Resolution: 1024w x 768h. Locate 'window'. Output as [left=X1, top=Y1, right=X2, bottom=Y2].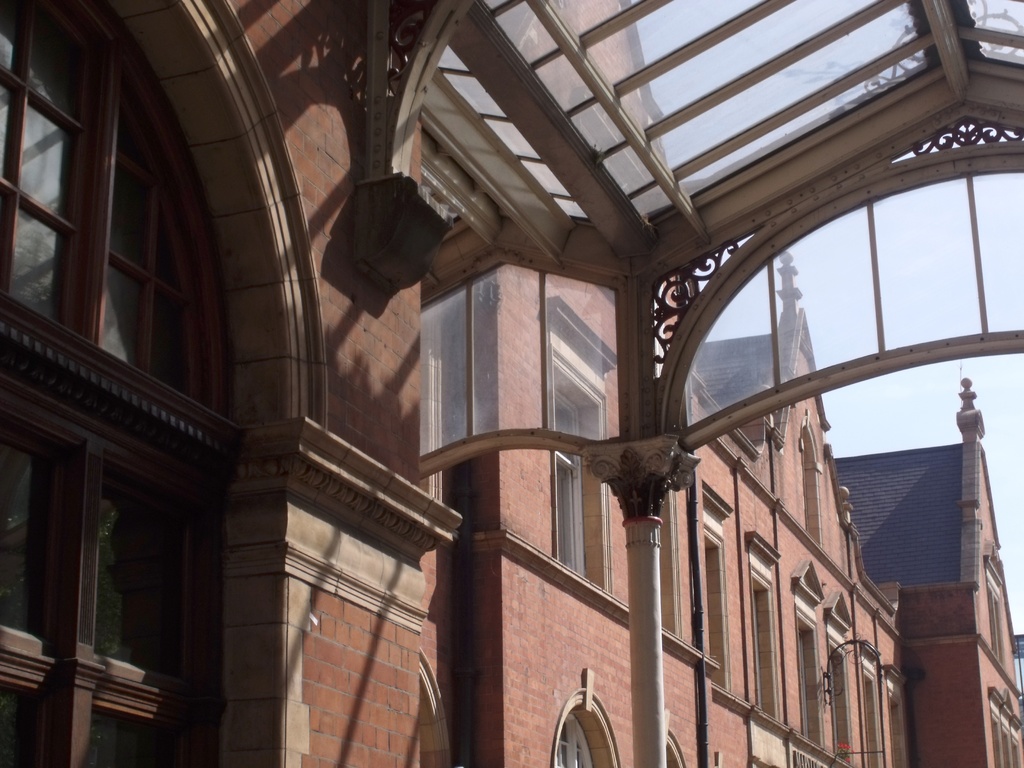
[left=977, top=541, right=1004, bottom=665].
